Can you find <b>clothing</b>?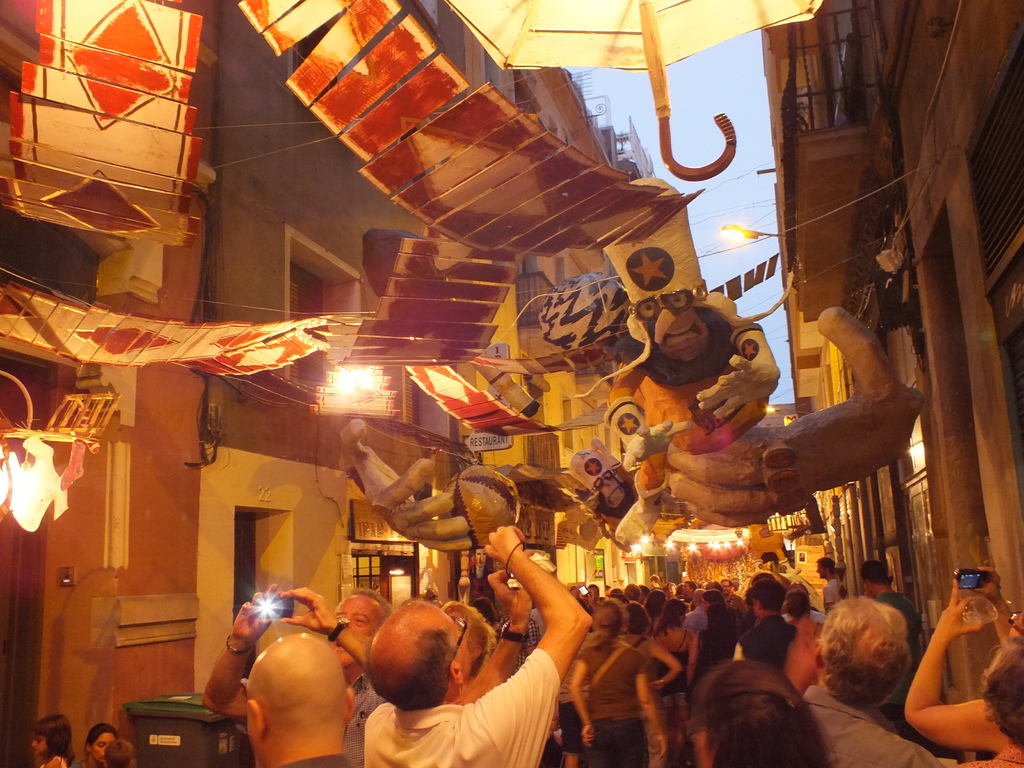
Yes, bounding box: 953, 744, 1023, 767.
